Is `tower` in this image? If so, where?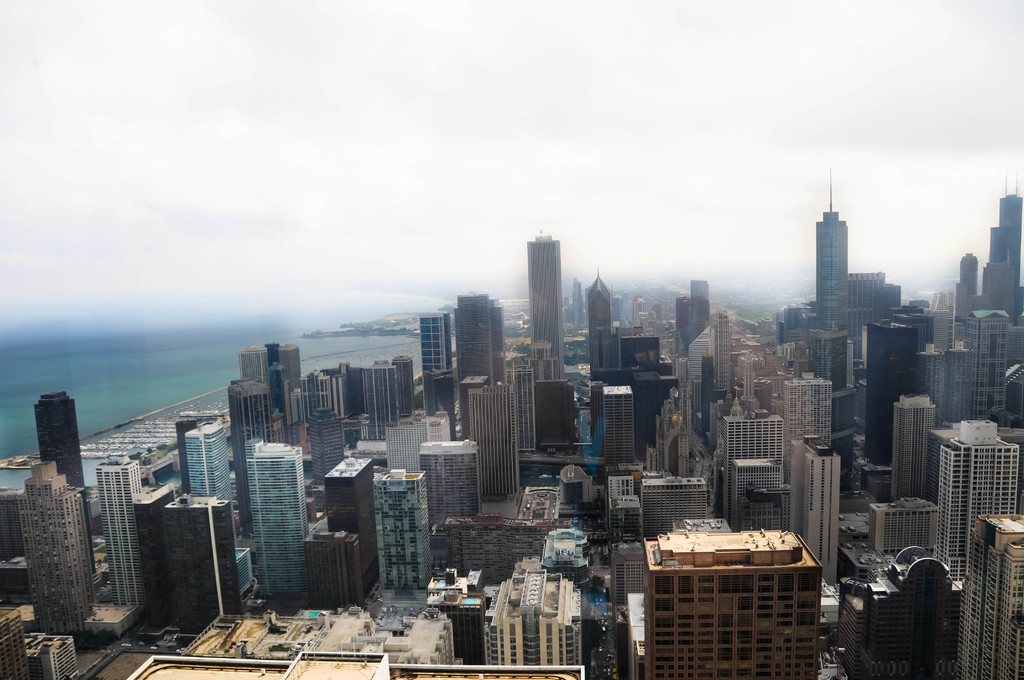
Yes, at 431:307:470:416.
